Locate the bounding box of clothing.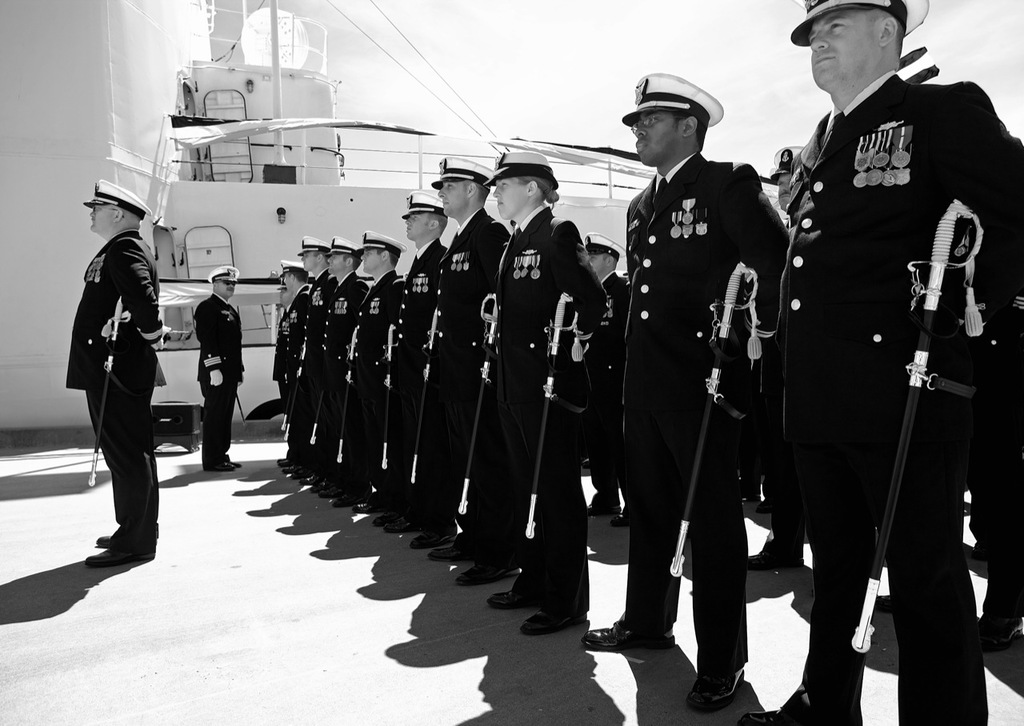
Bounding box: (317,268,370,453).
